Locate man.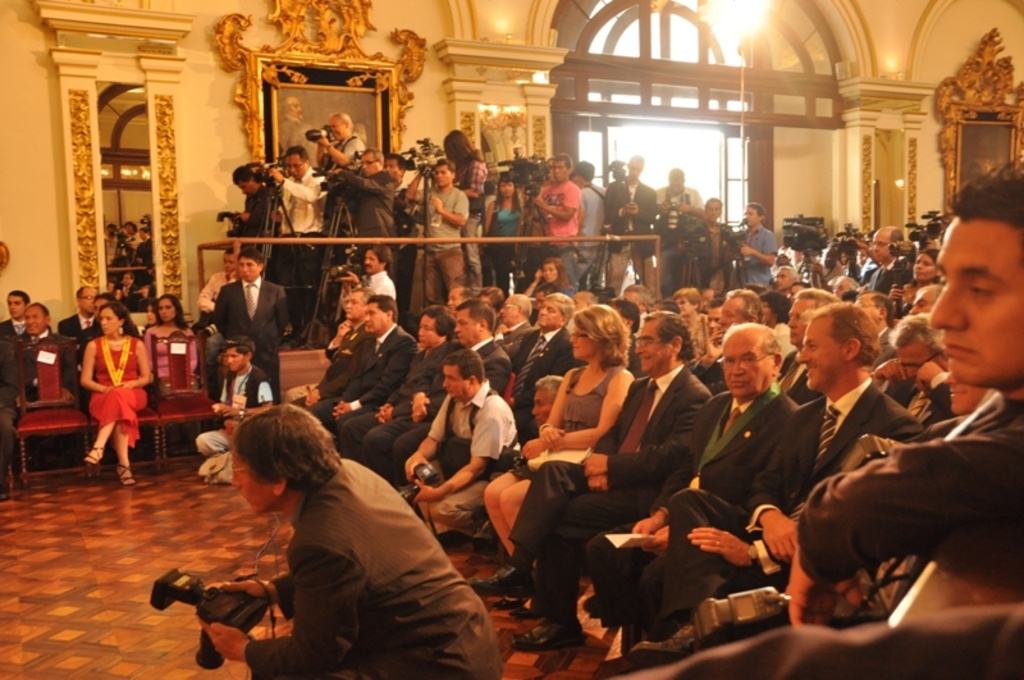
Bounding box: pyautogui.locateOnScreen(728, 197, 771, 282).
